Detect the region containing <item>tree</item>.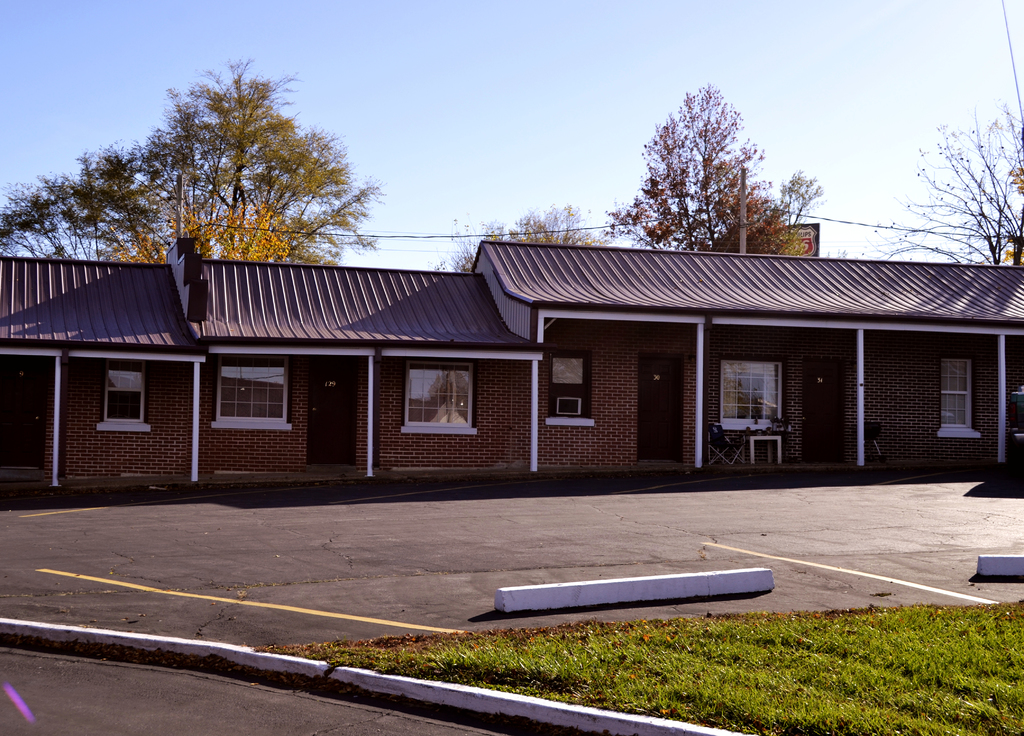
crop(0, 59, 379, 268).
